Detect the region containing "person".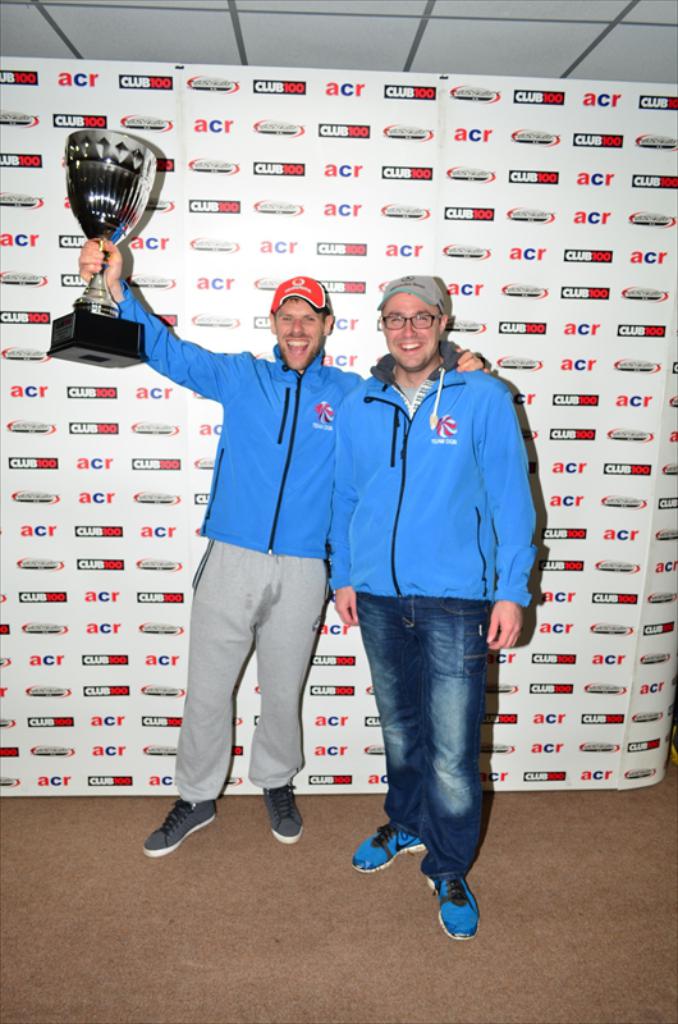
Rect(77, 239, 494, 864).
